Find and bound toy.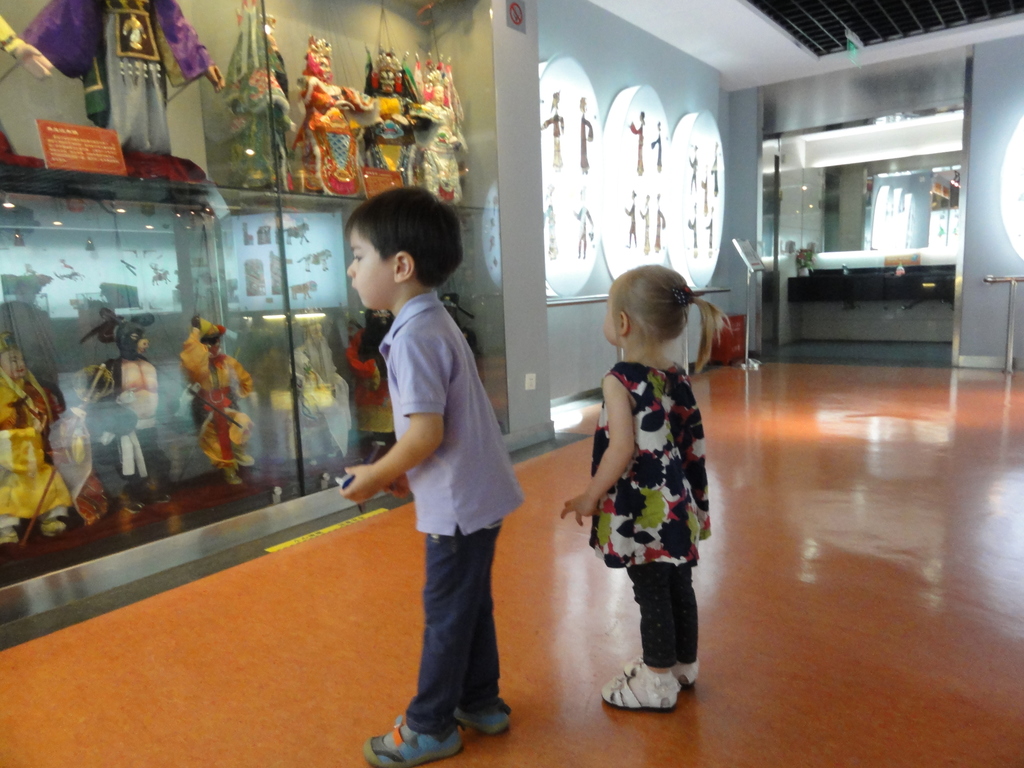
Bound: 21/360/115/541.
